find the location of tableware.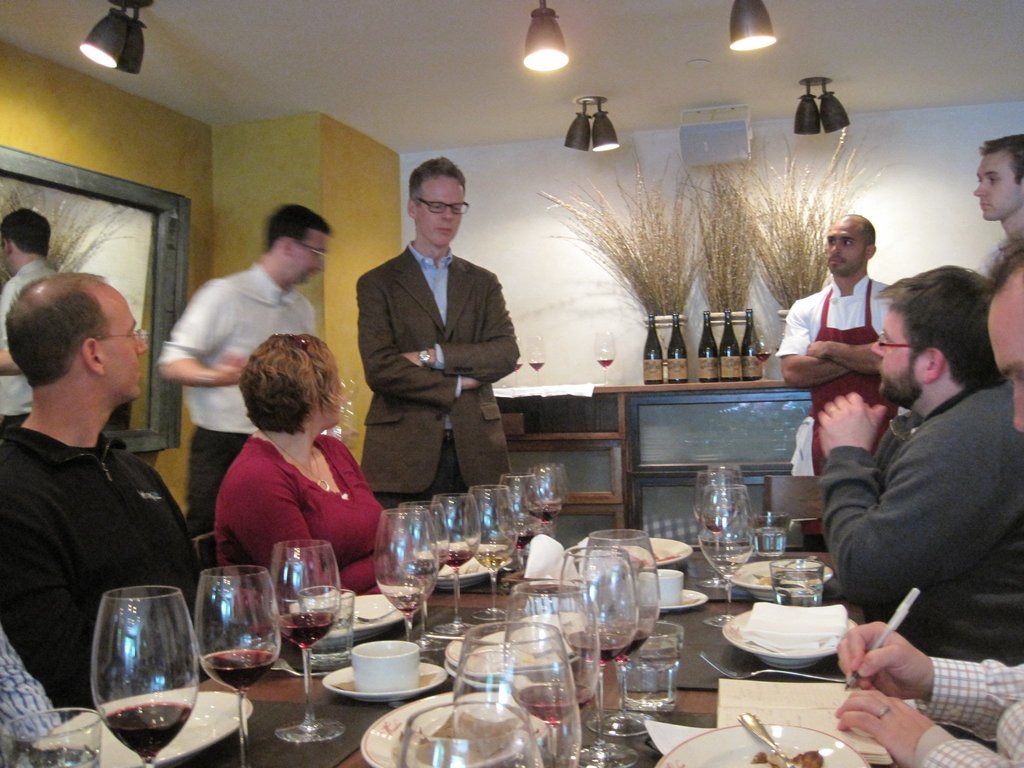
Location: 52/680/255/767.
